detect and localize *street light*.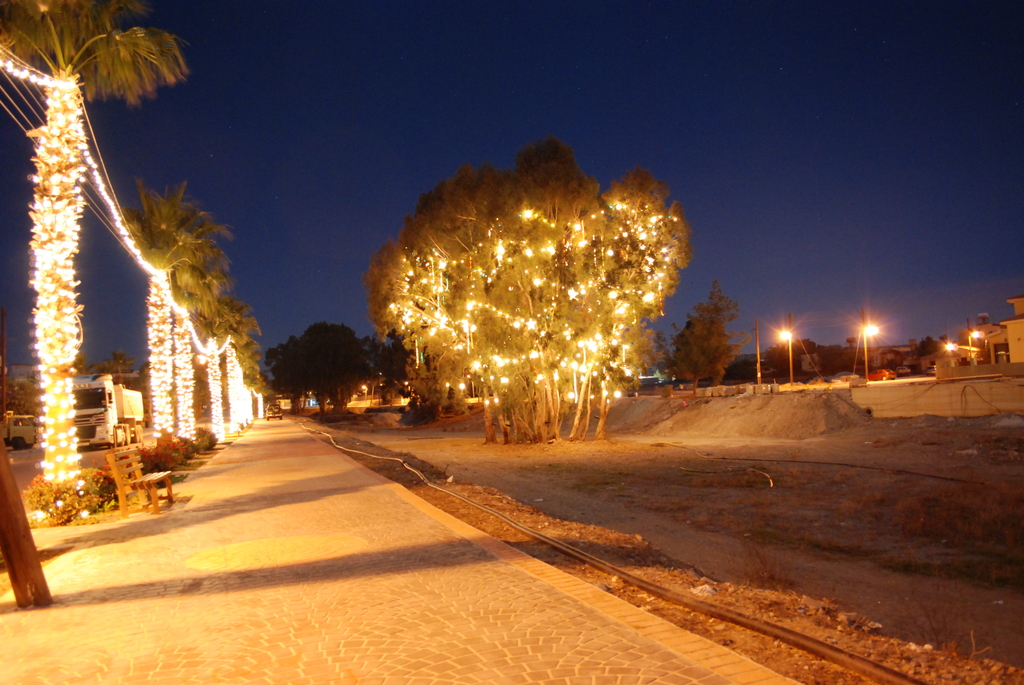
Localized at <box>774,326,797,382</box>.
